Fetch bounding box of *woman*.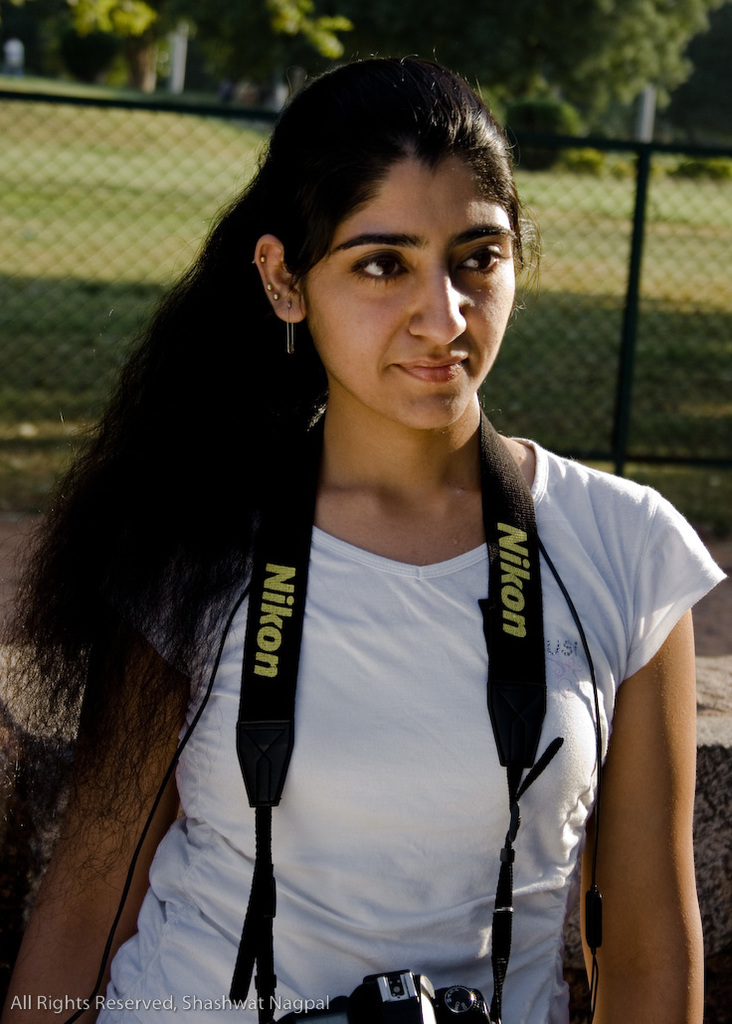
Bbox: (left=65, top=63, right=673, bottom=1023).
